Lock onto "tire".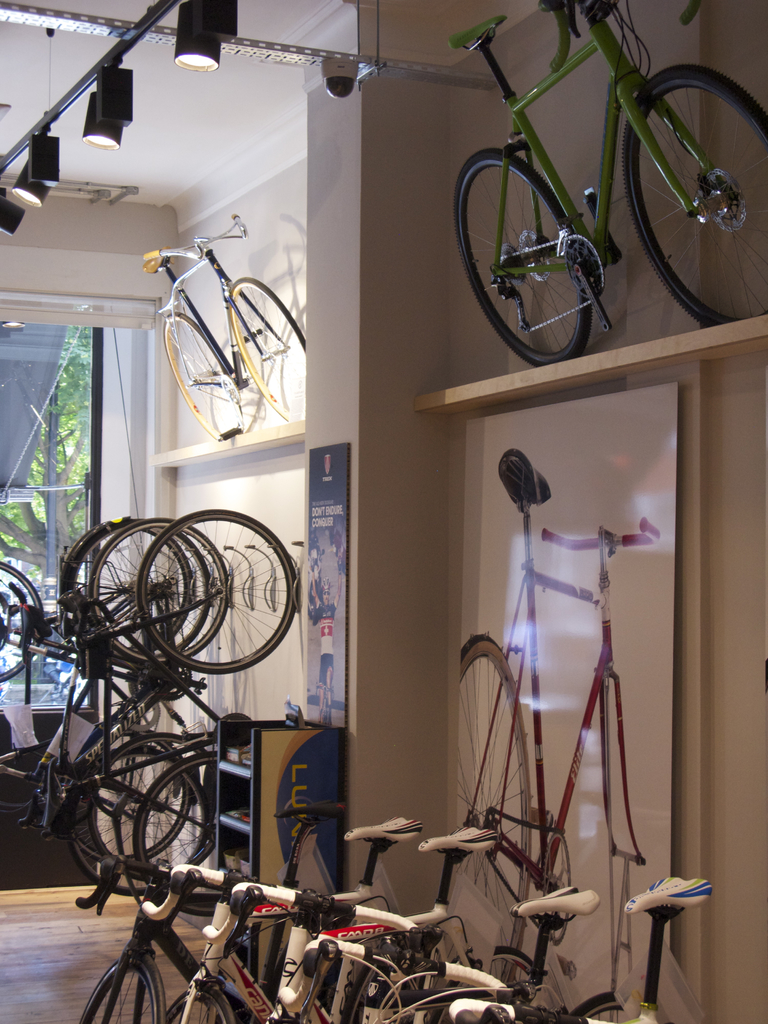
Locked: 143/512/298/669.
